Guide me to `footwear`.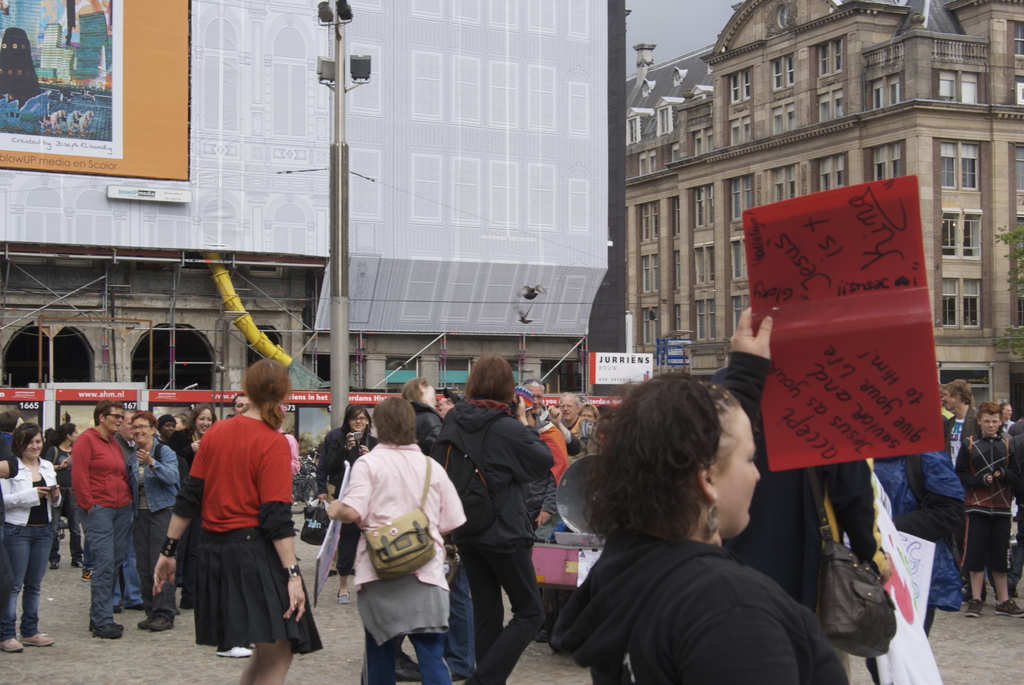
Guidance: box(961, 590, 985, 600).
